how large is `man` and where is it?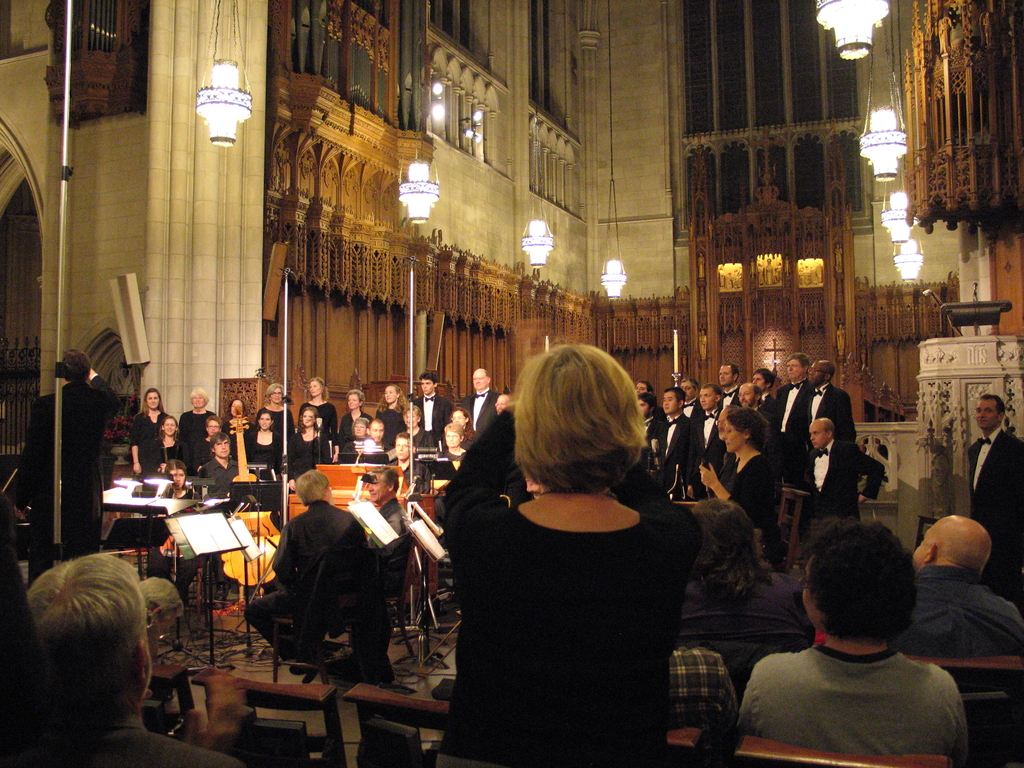
Bounding box: rect(711, 401, 746, 481).
